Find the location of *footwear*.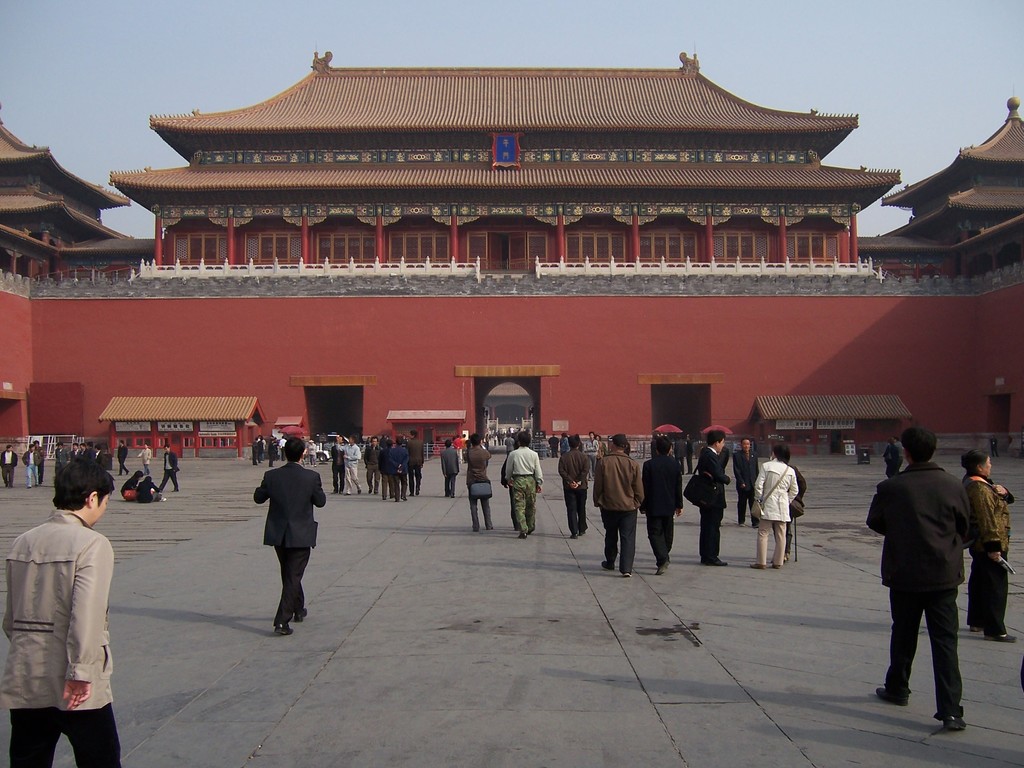
Location: <region>943, 714, 968, 733</region>.
